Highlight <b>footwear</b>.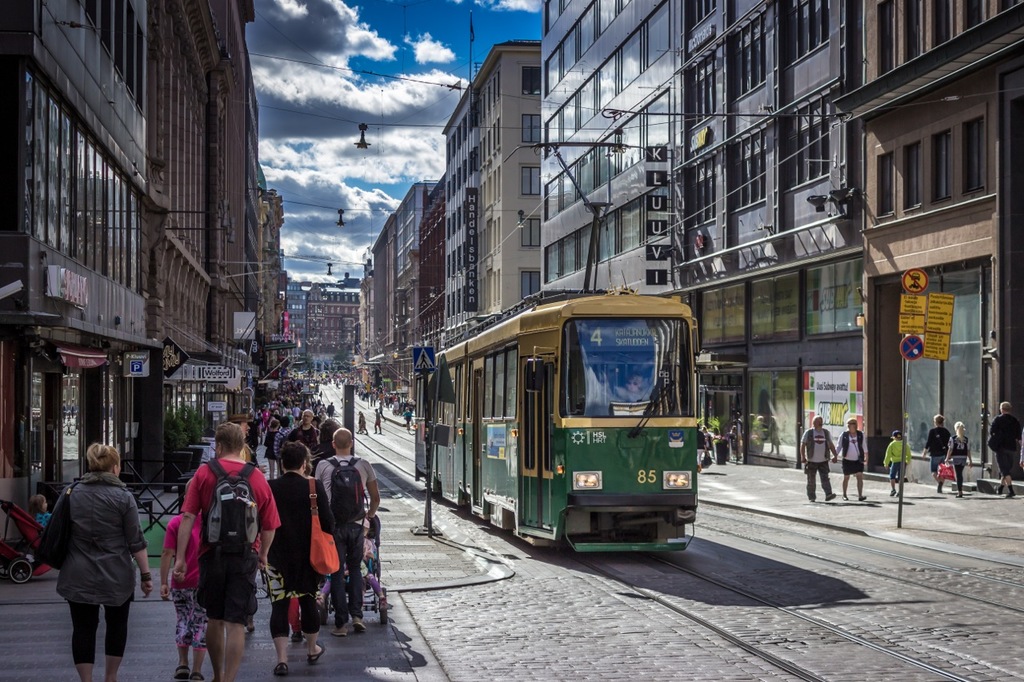
Highlighted region: BBox(273, 665, 285, 678).
